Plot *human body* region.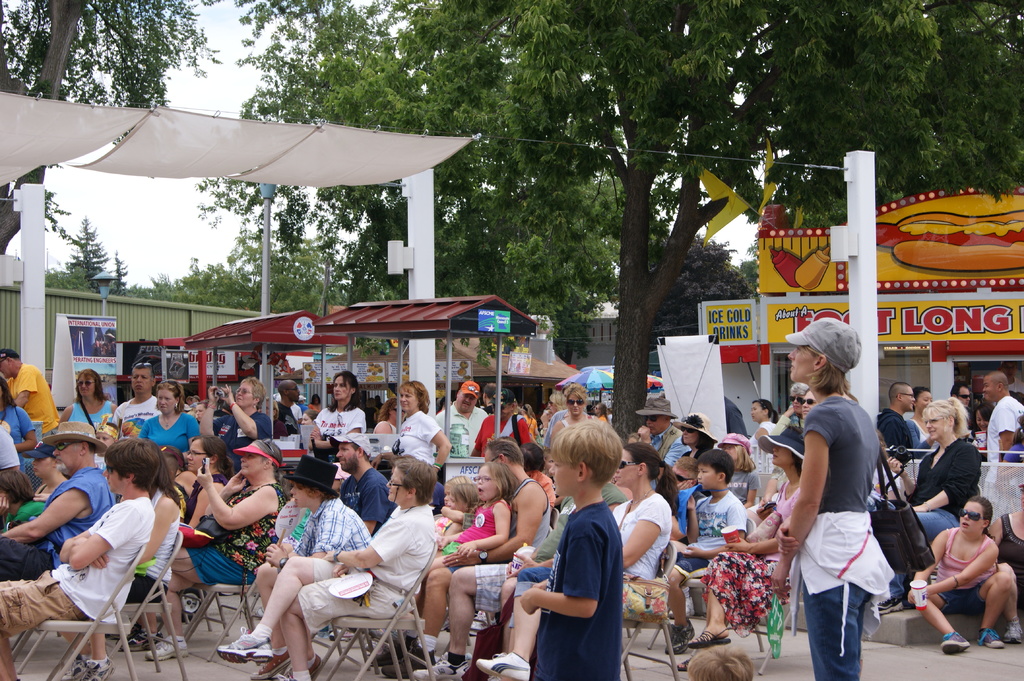
Plotted at (718,428,752,509).
